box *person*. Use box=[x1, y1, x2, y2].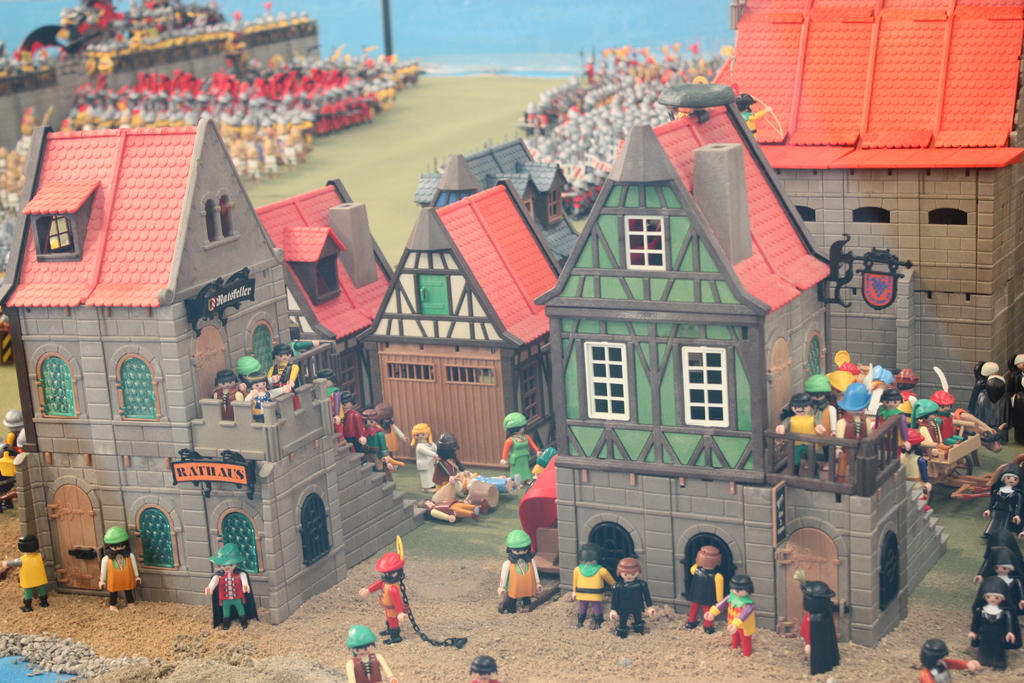
box=[497, 411, 547, 484].
